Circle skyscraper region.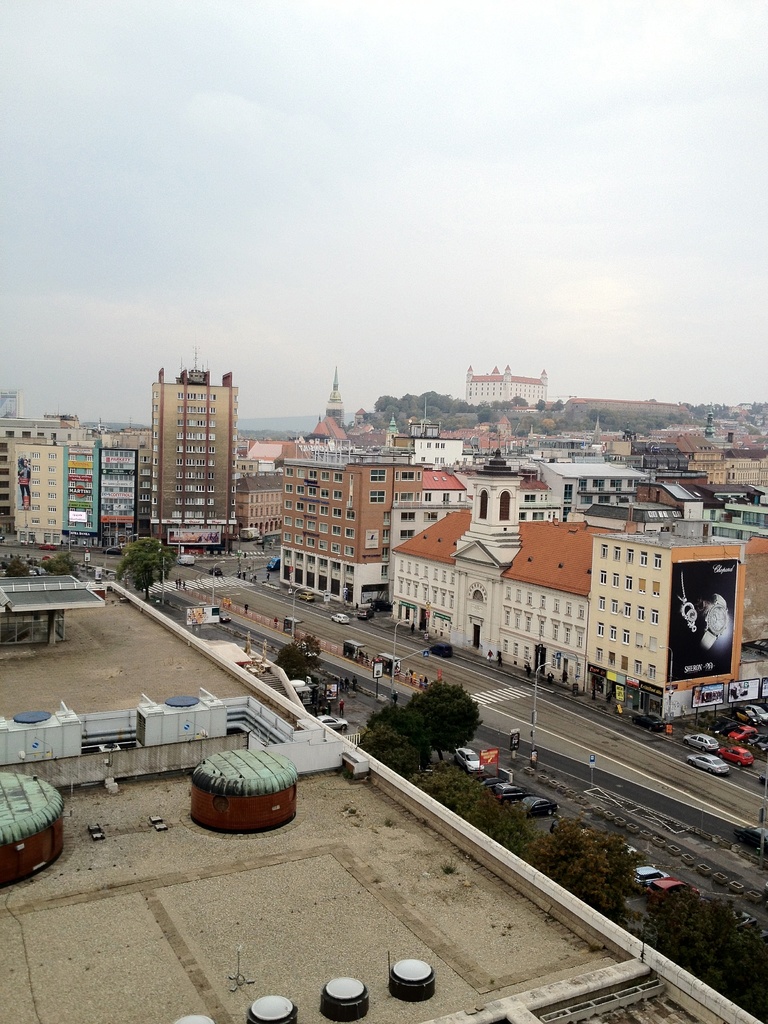
Region: 330,360,349,437.
